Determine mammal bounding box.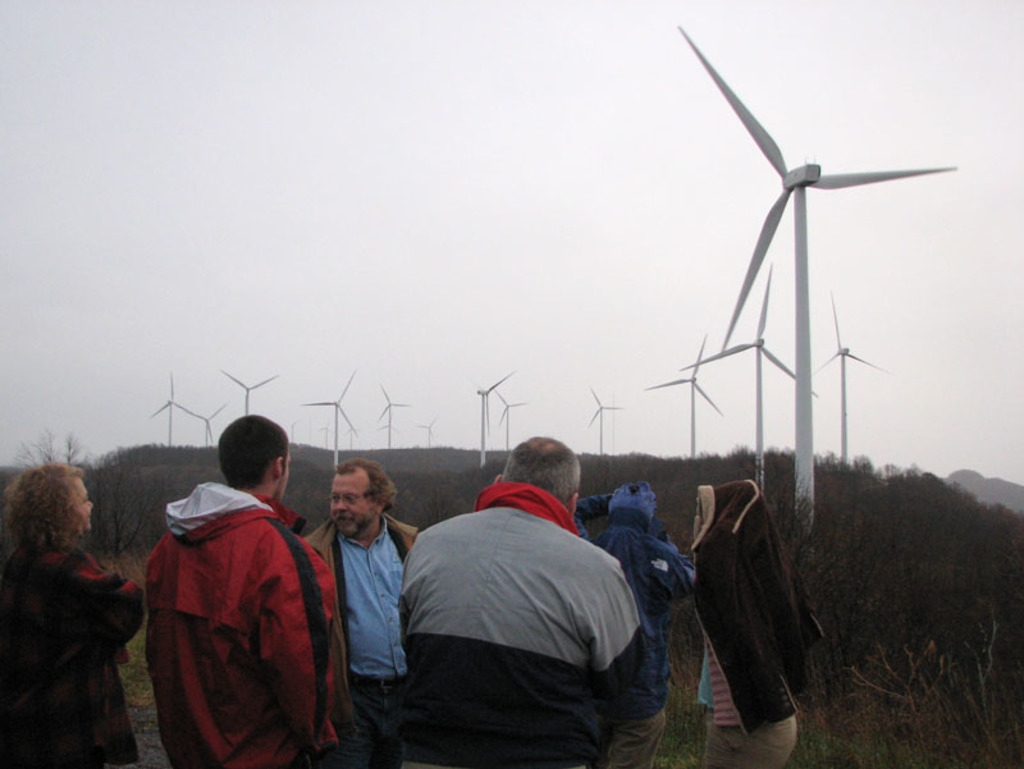
Determined: (left=689, top=482, right=824, bottom=768).
